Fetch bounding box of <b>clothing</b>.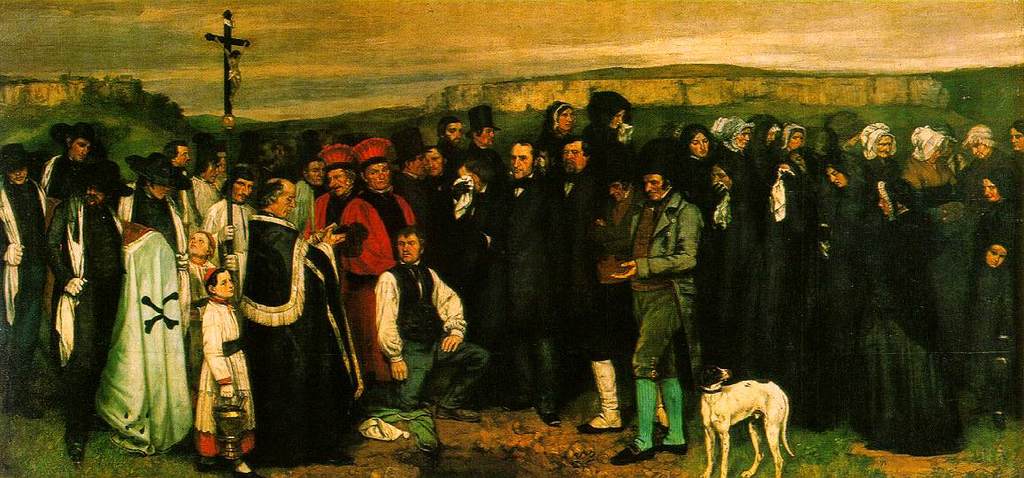
Bbox: 170,162,199,217.
